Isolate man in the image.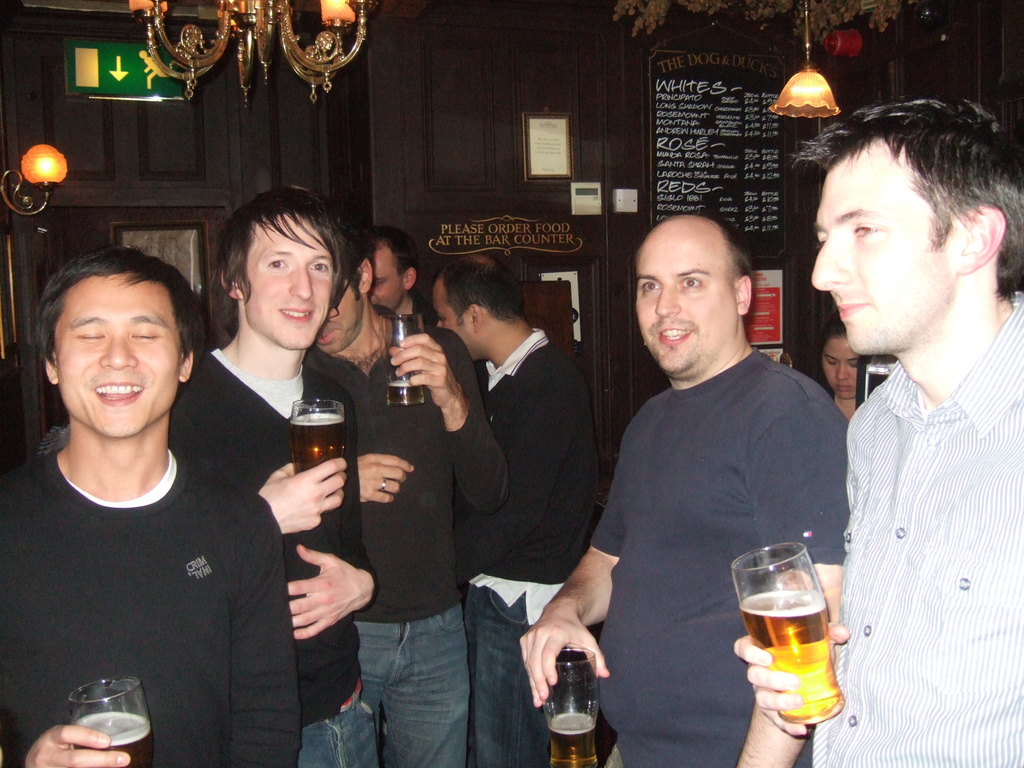
Isolated region: crop(364, 224, 436, 324).
